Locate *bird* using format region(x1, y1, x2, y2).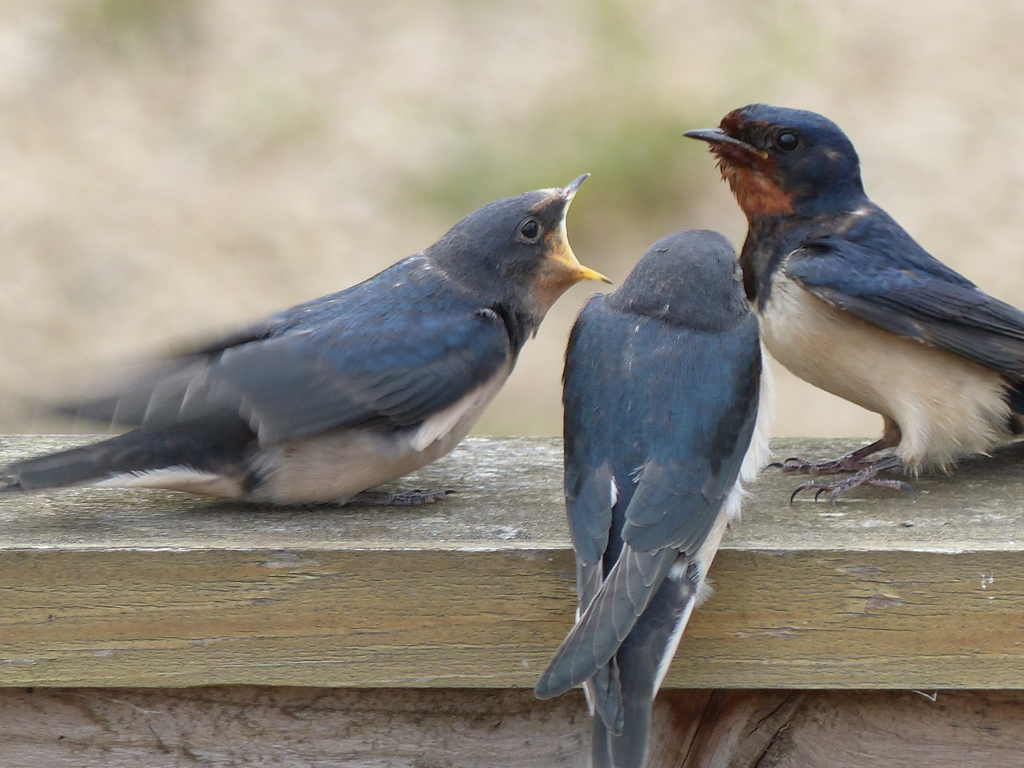
region(3, 163, 637, 535).
